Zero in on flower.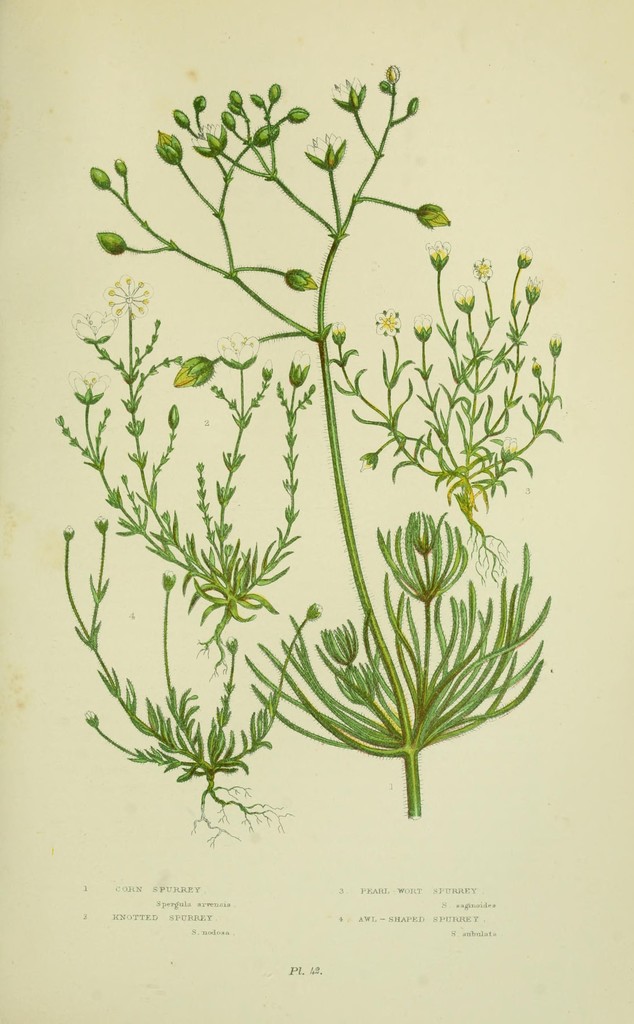
Zeroed in: (331,69,366,106).
